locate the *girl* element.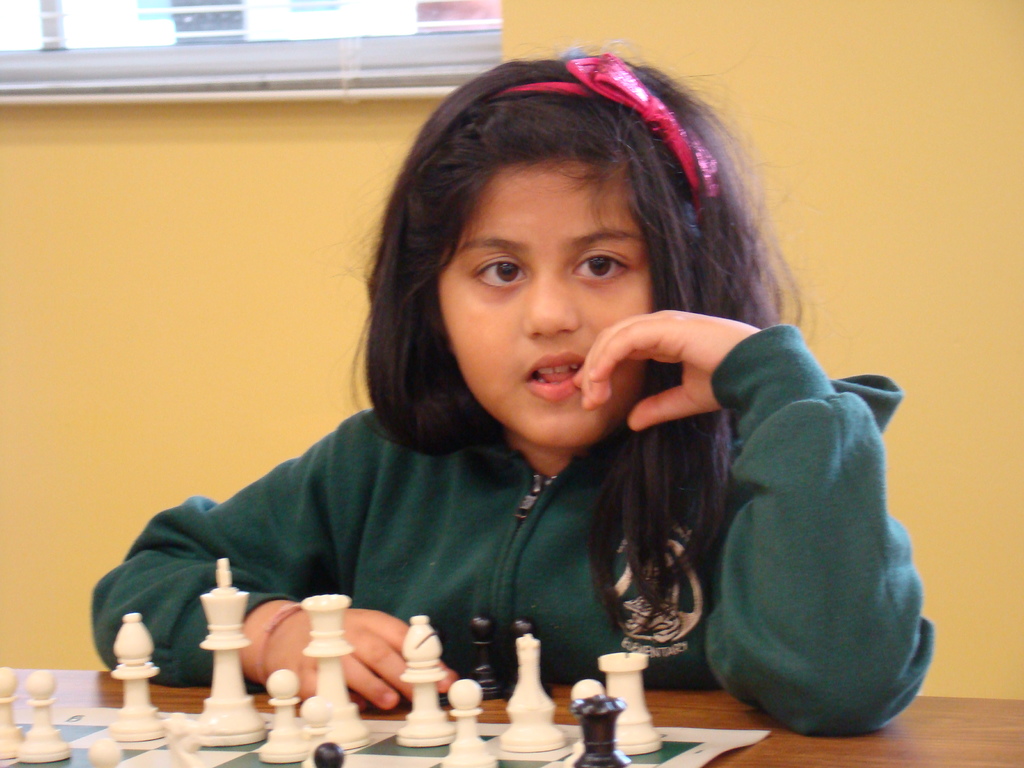
Element bbox: bbox(89, 49, 935, 748).
